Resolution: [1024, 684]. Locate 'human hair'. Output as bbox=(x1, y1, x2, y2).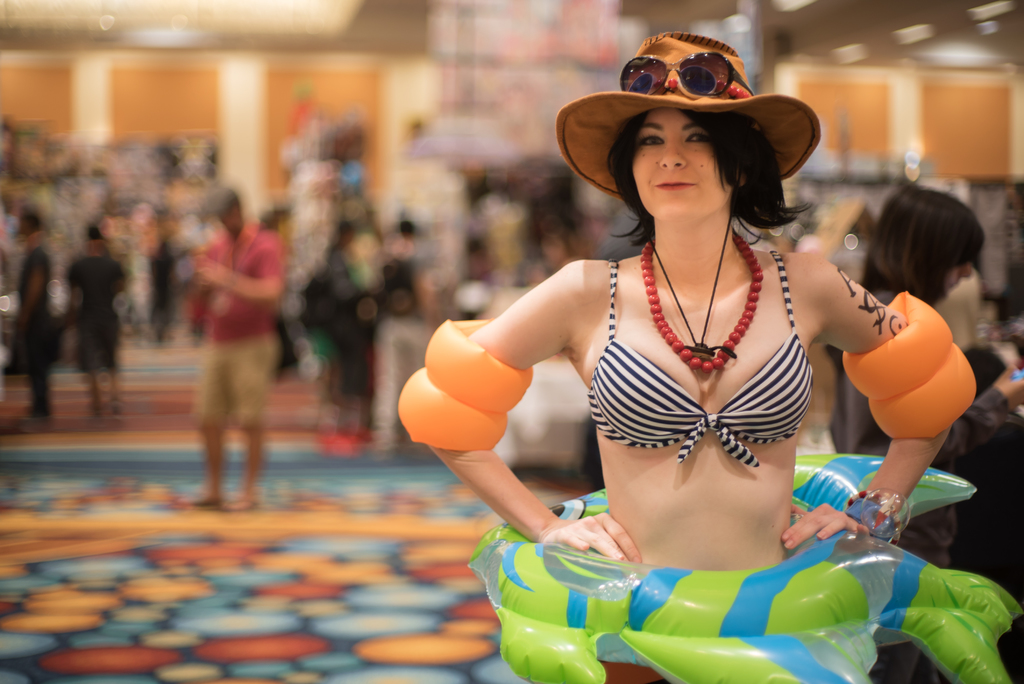
bbox=(609, 111, 811, 247).
